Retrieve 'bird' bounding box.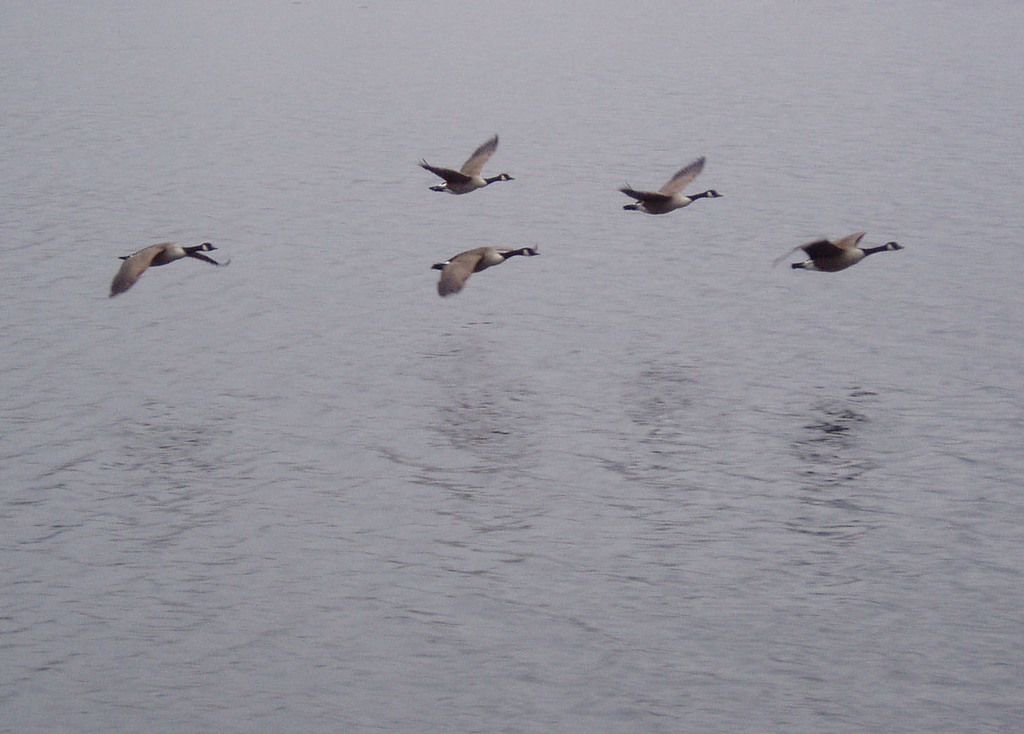
Bounding box: 615, 158, 726, 217.
